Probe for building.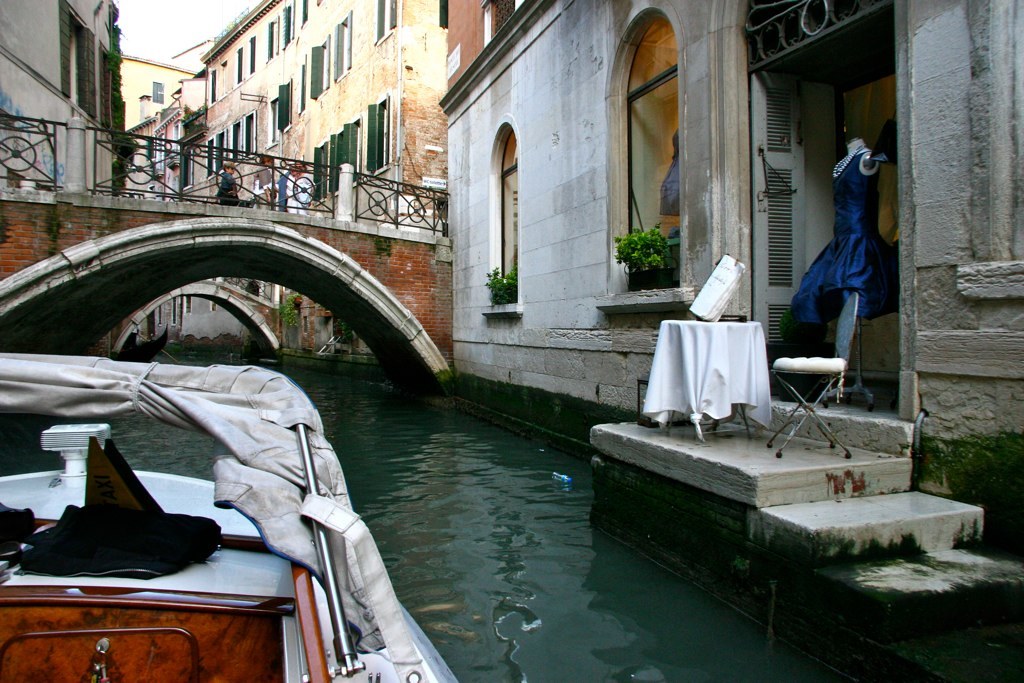
Probe result: (left=451, top=0, right=1023, bottom=544).
